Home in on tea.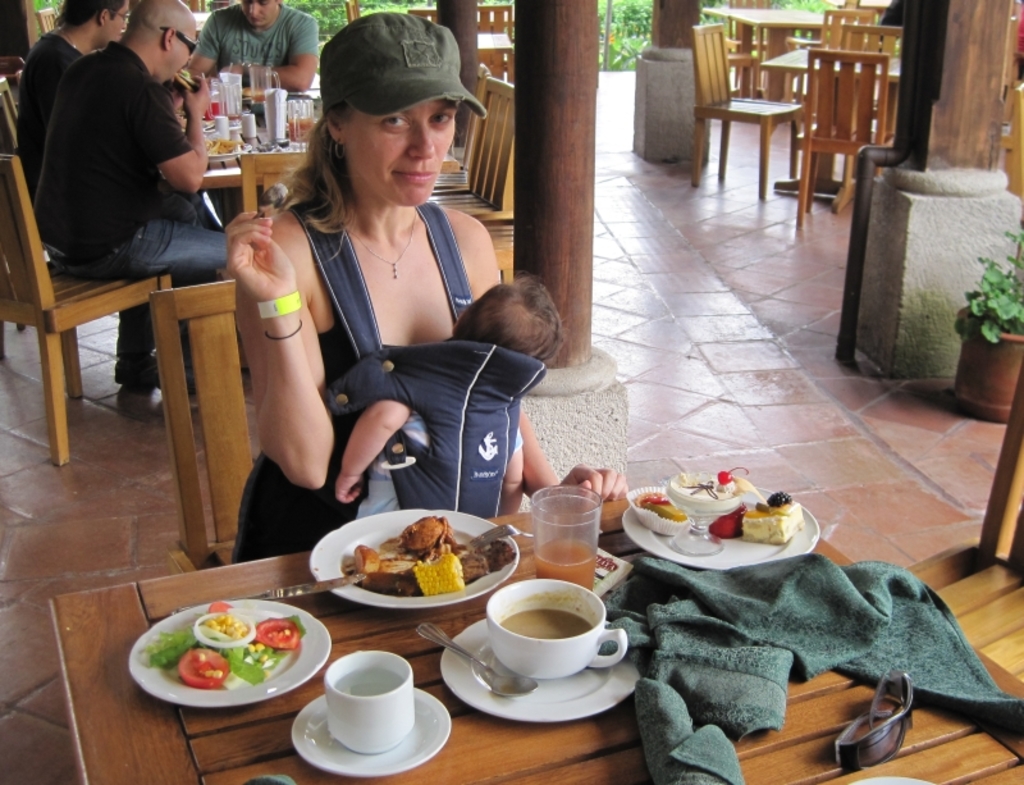
Homed in at BBox(504, 606, 595, 638).
